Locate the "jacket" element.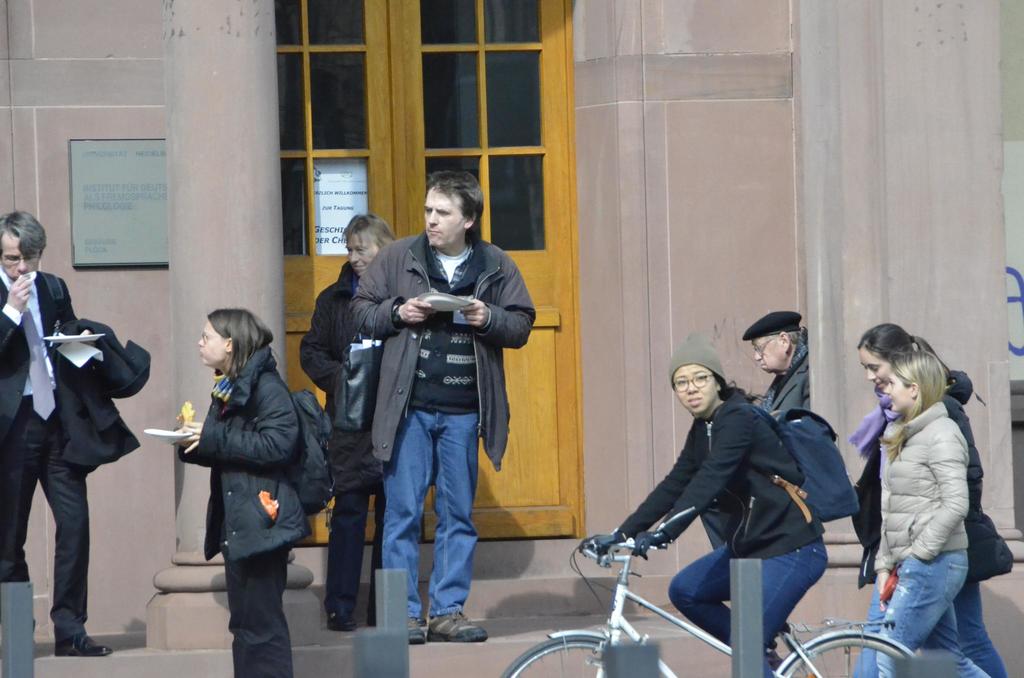
Element bbox: (left=304, top=254, right=383, bottom=478).
